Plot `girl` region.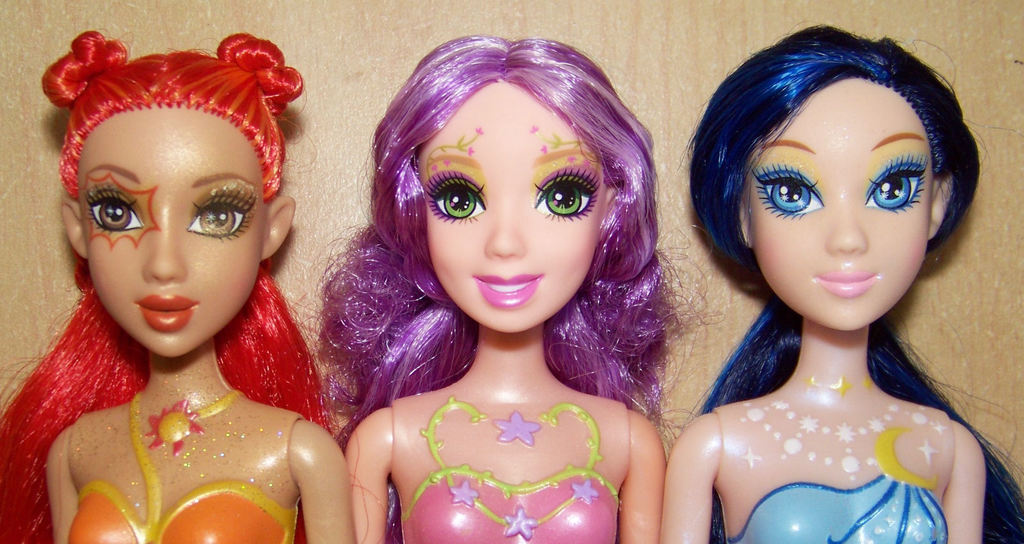
Plotted at {"x1": 327, "y1": 41, "x2": 689, "y2": 538}.
